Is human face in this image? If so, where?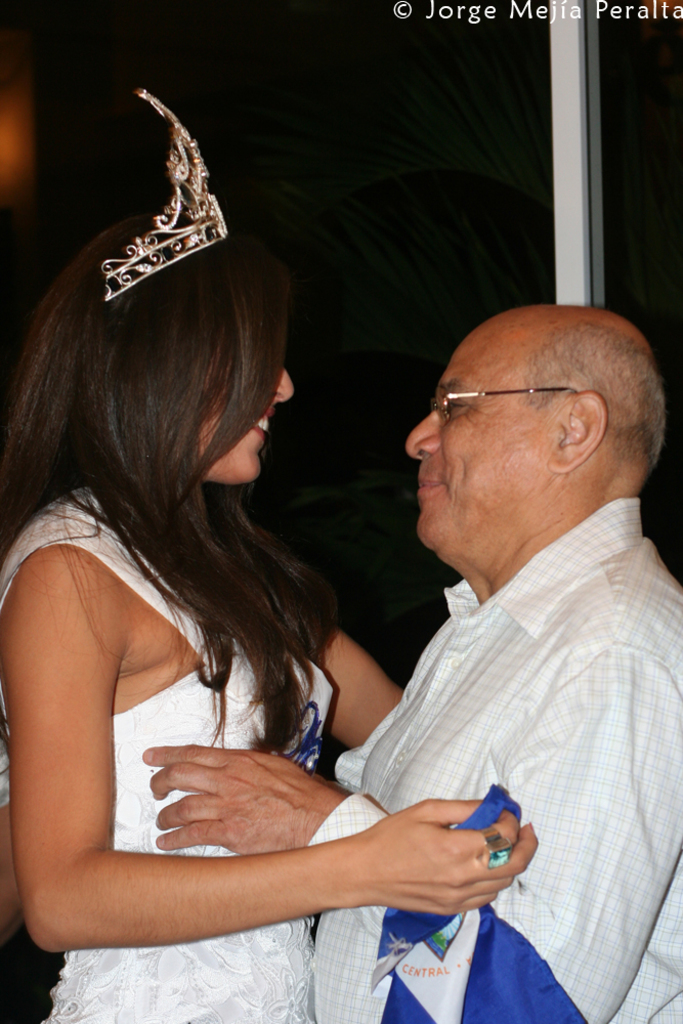
Yes, at [x1=197, y1=370, x2=296, y2=477].
